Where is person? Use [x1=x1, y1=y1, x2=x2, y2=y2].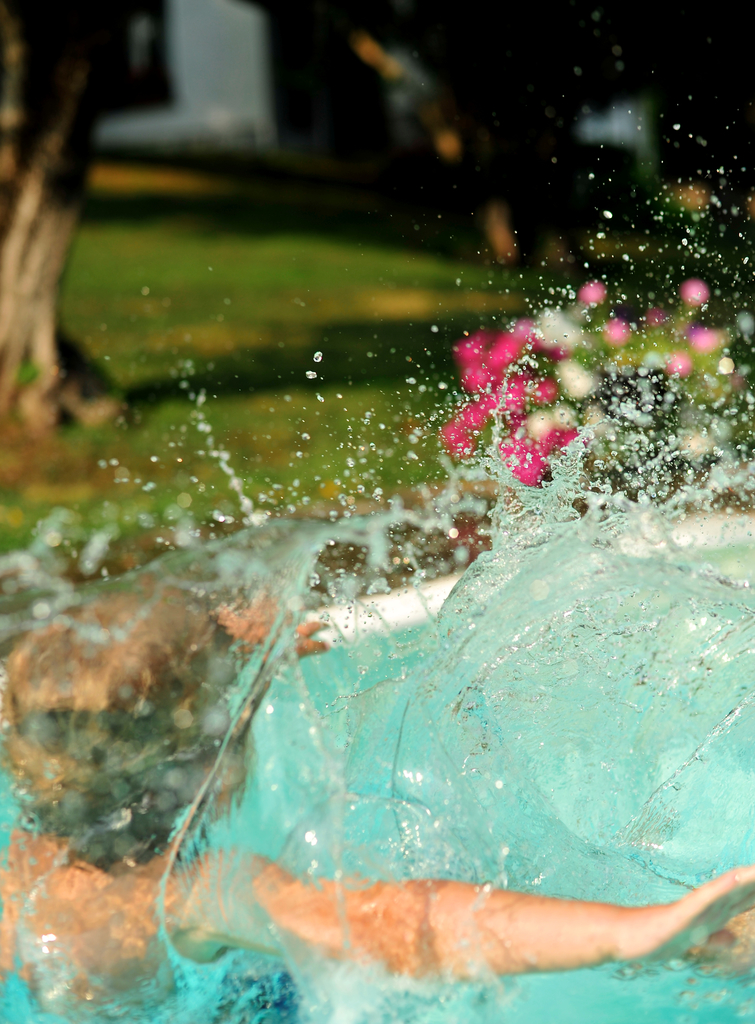
[x1=0, y1=636, x2=754, y2=1002].
